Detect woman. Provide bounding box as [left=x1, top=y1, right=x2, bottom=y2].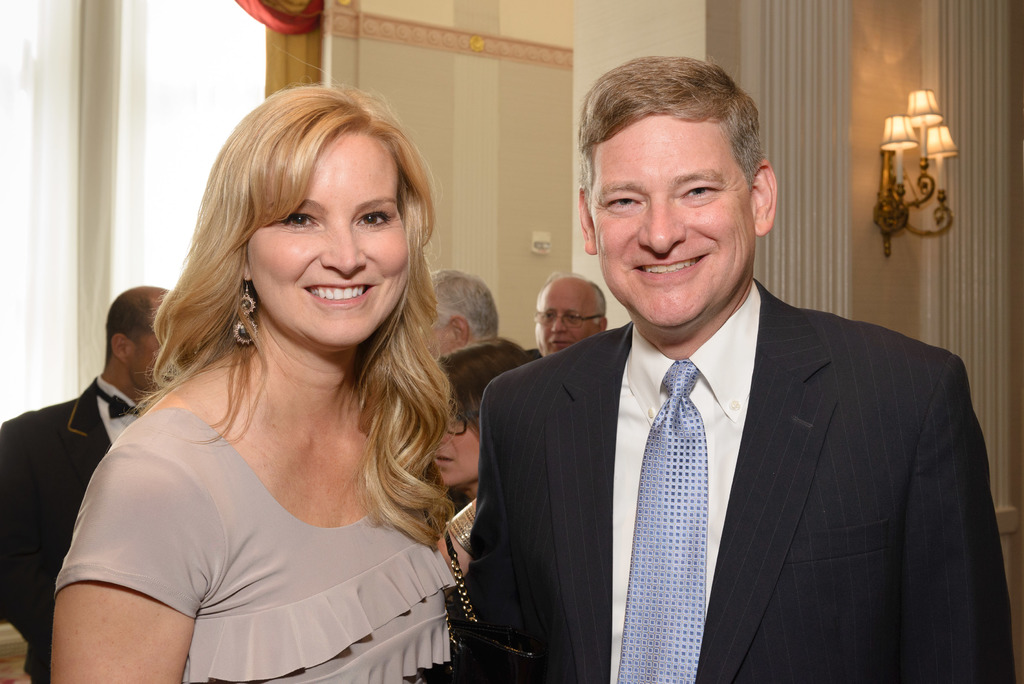
[left=80, top=76, right=484, bottom=659].
